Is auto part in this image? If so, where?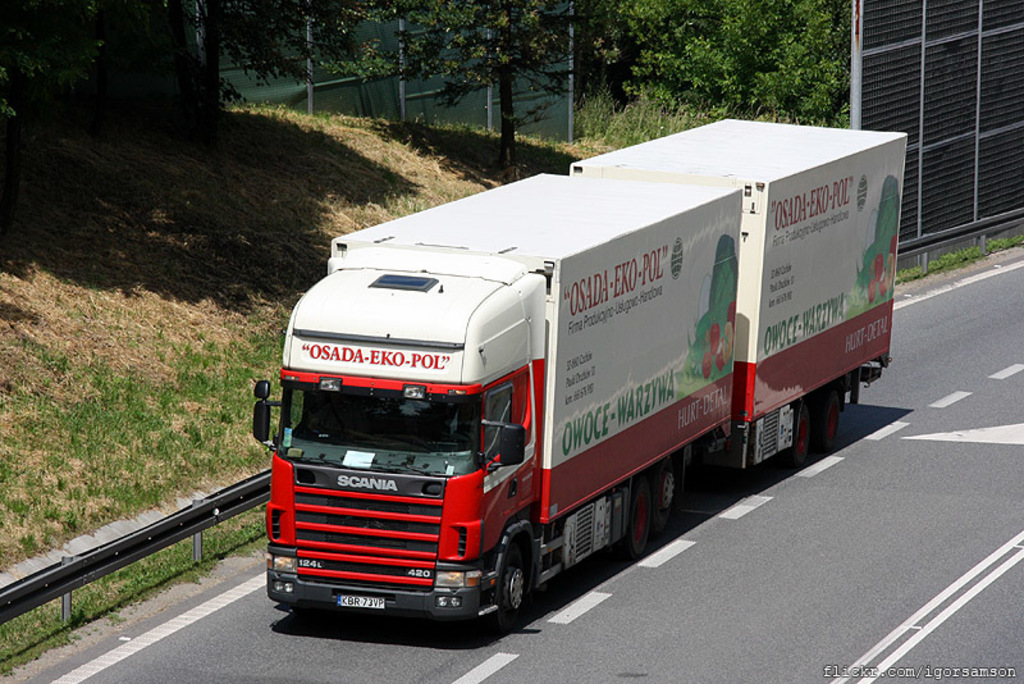
Yes, at [x1=278, y1=386, x2=512, y2=453].
